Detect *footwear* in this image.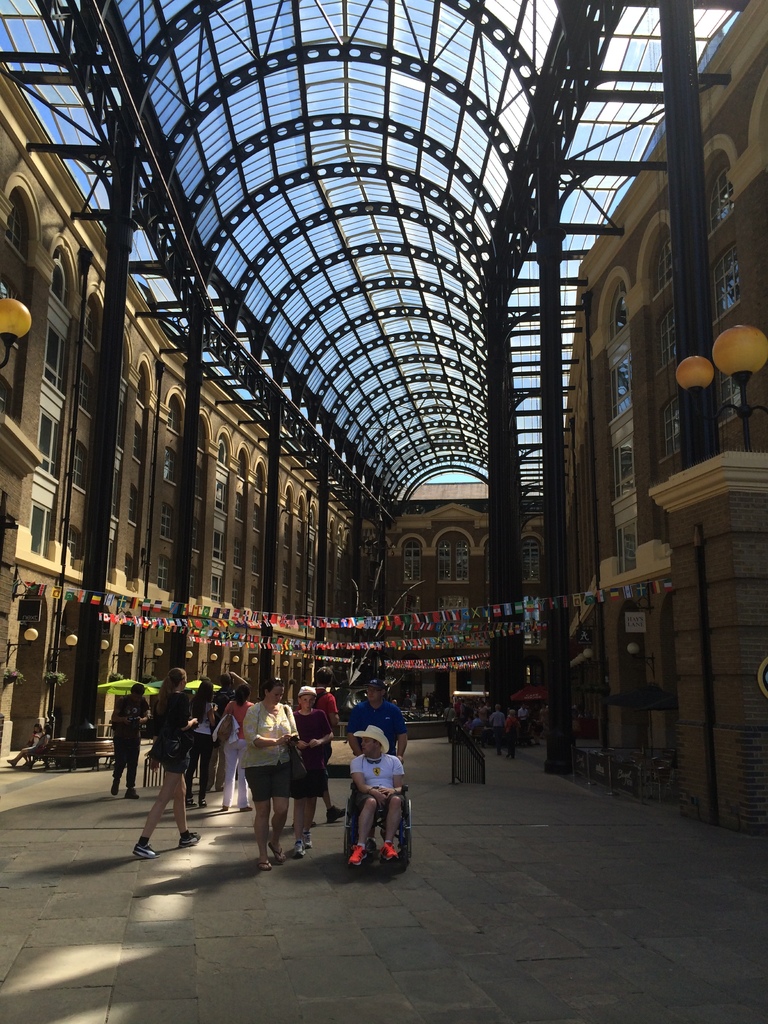
Detection: {"x1": 380, "y1": 842, "x2": 401, "y2": 864}.
